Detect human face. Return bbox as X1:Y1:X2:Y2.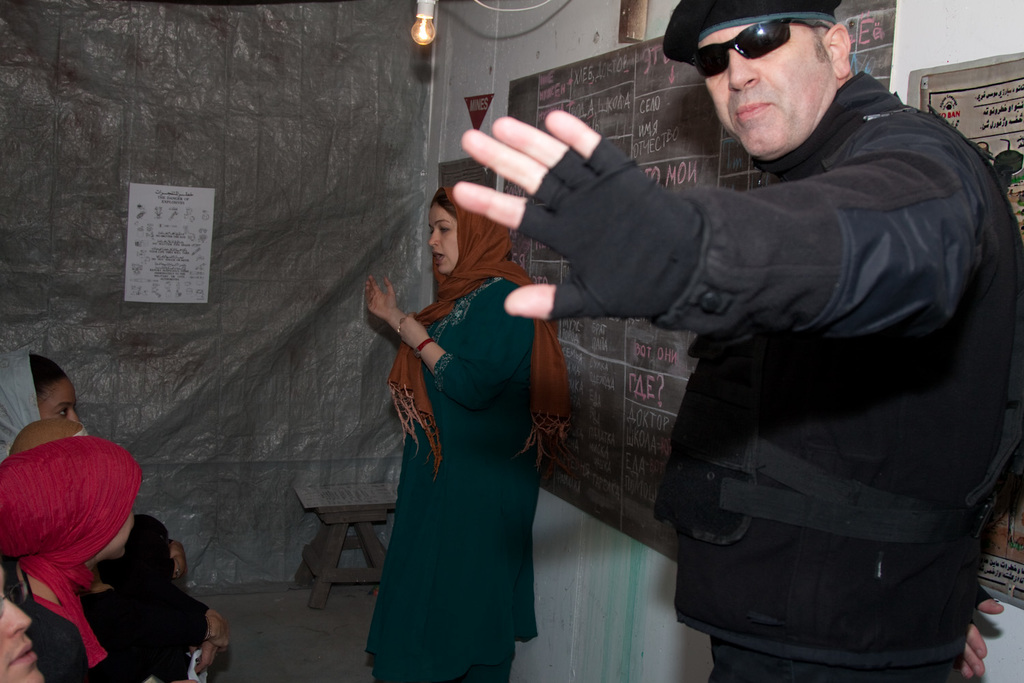
696:25:832:157.
